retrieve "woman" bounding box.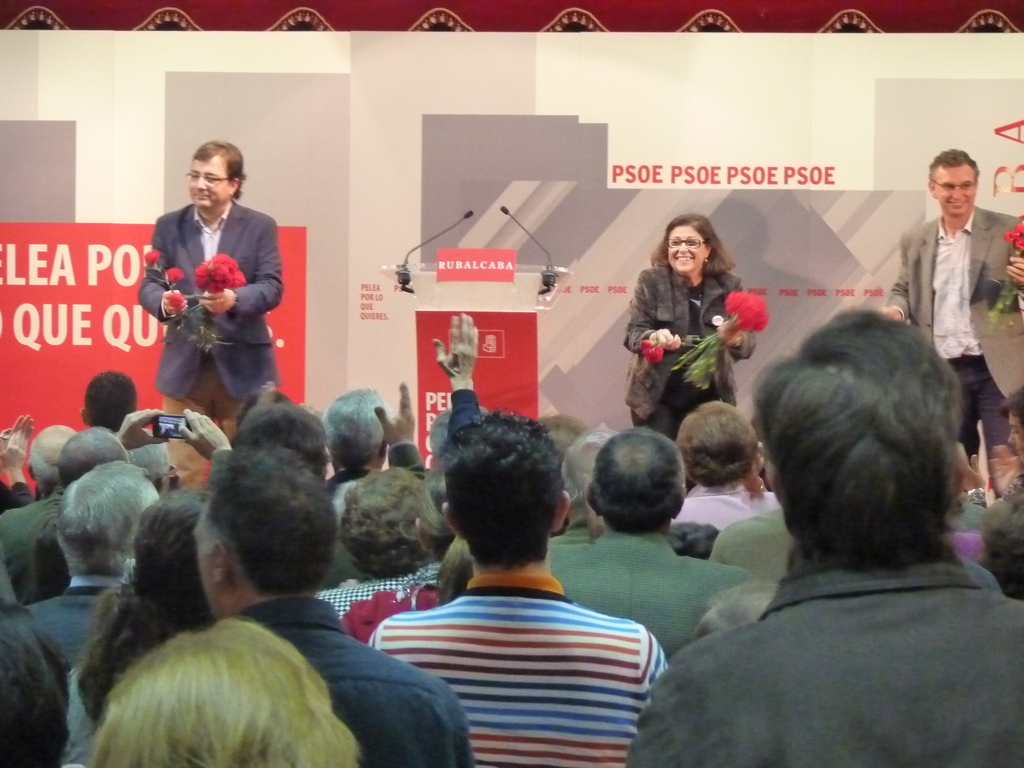
Bounding box: x1=627 y1=209 x2=764 y2=445.
